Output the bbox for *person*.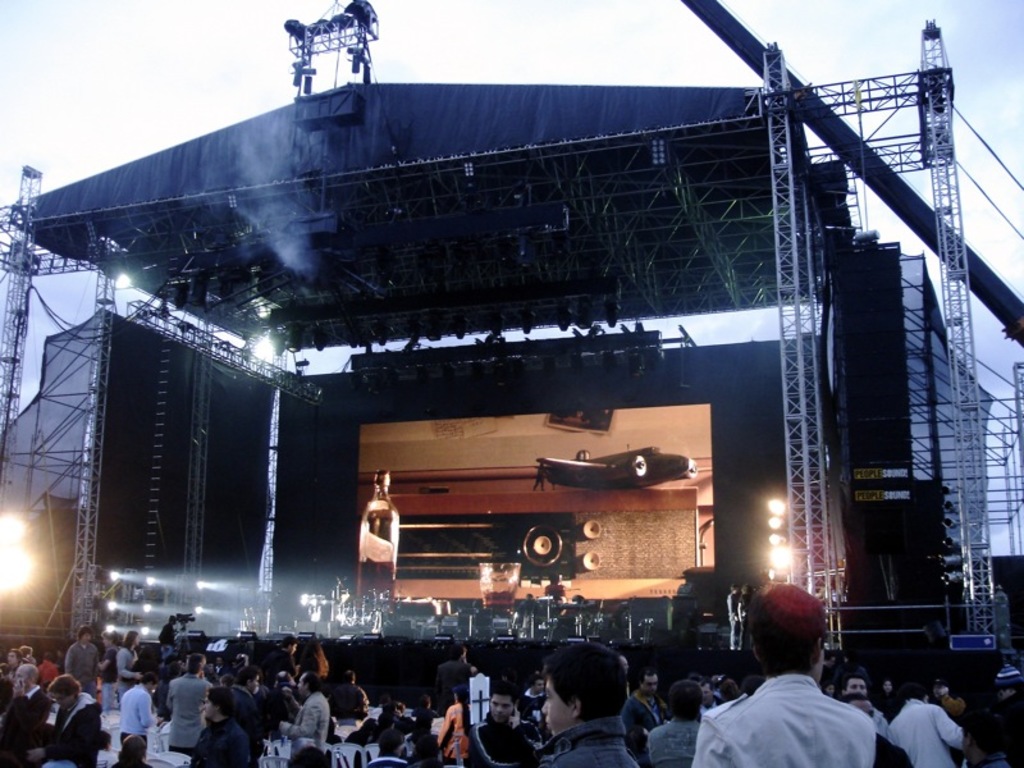
box=[544, 575, 571, 603].
